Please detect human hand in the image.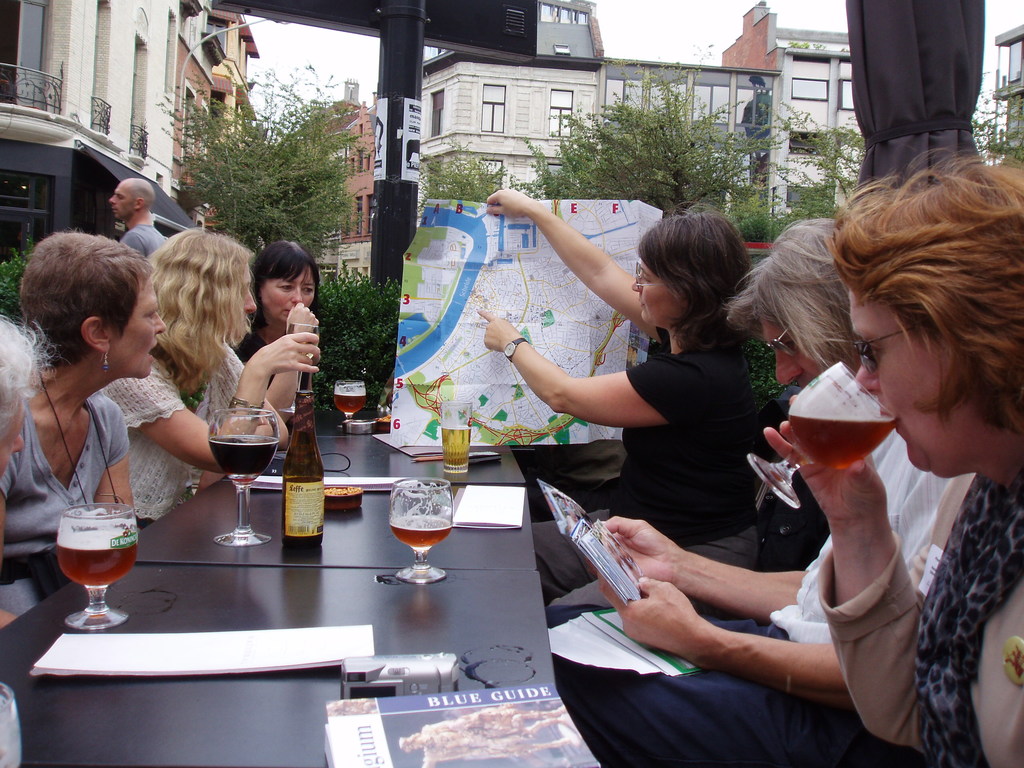
[285, 301, 319, 328].
